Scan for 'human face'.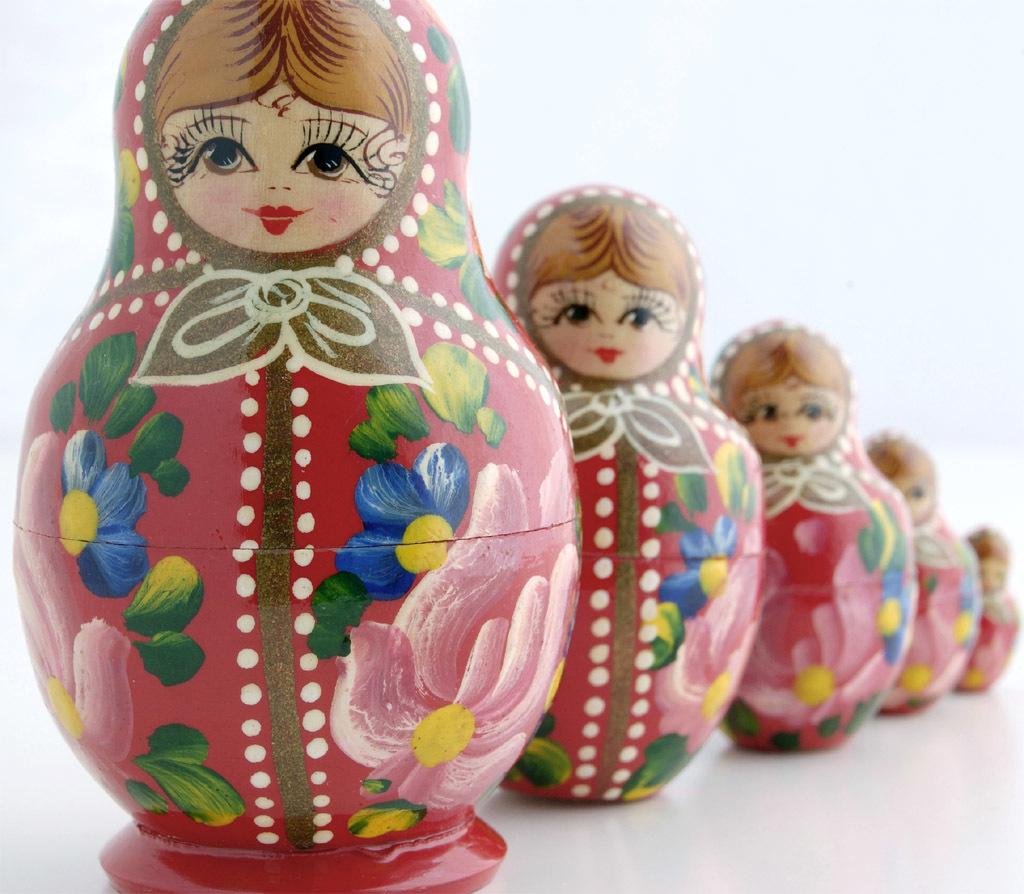
Scan result: (973, 554, 1007, 589).
